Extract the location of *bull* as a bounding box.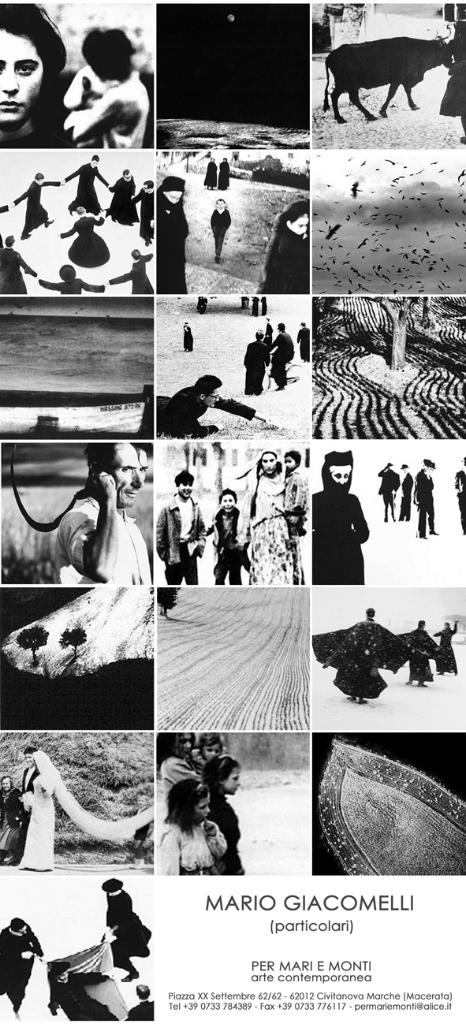
box=[319, 27, 449, 125].
